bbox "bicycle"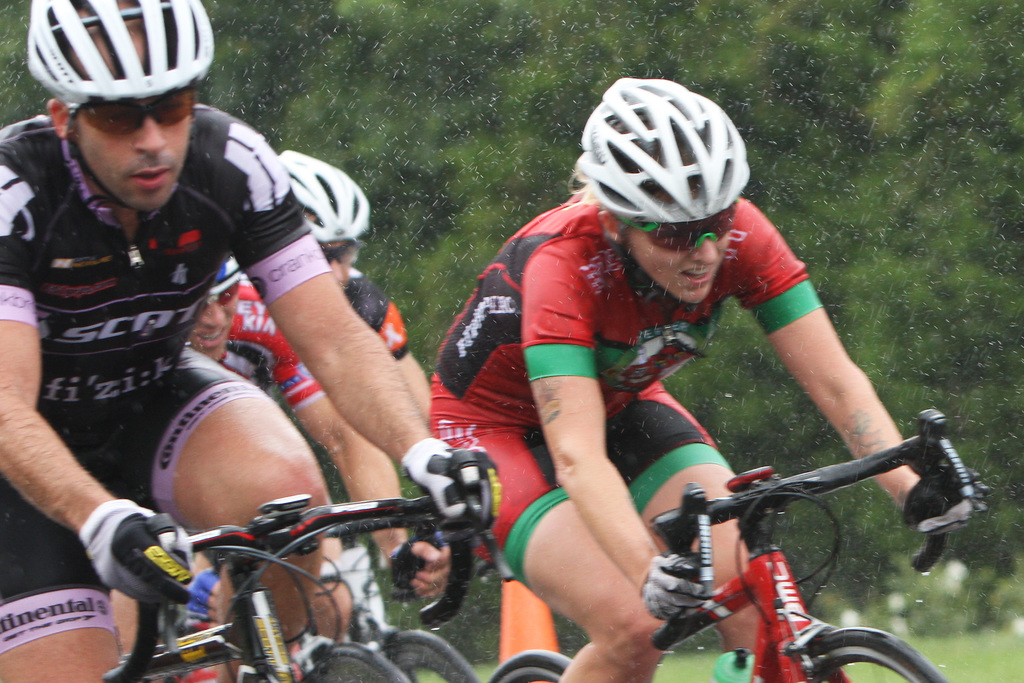
(left=605, top=411, right=1002, bottom=654)
